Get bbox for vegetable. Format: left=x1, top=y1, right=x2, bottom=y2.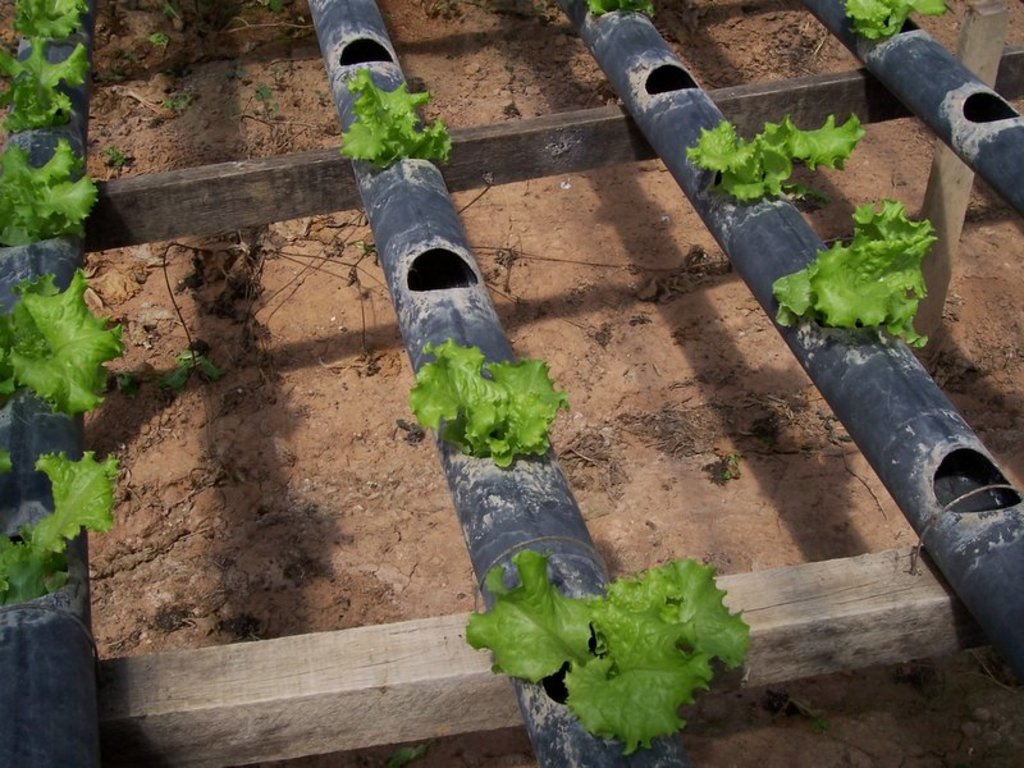
left=23, top=264, right=143, bottom=428.
